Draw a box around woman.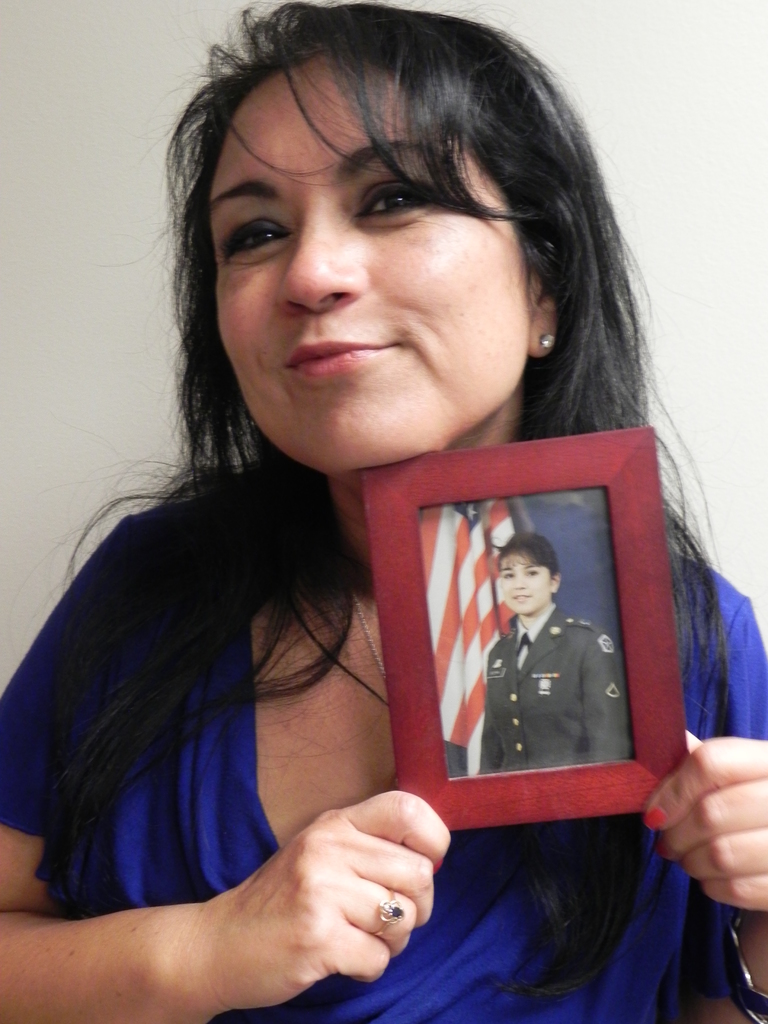
detection(477, 531, 637, 772).
